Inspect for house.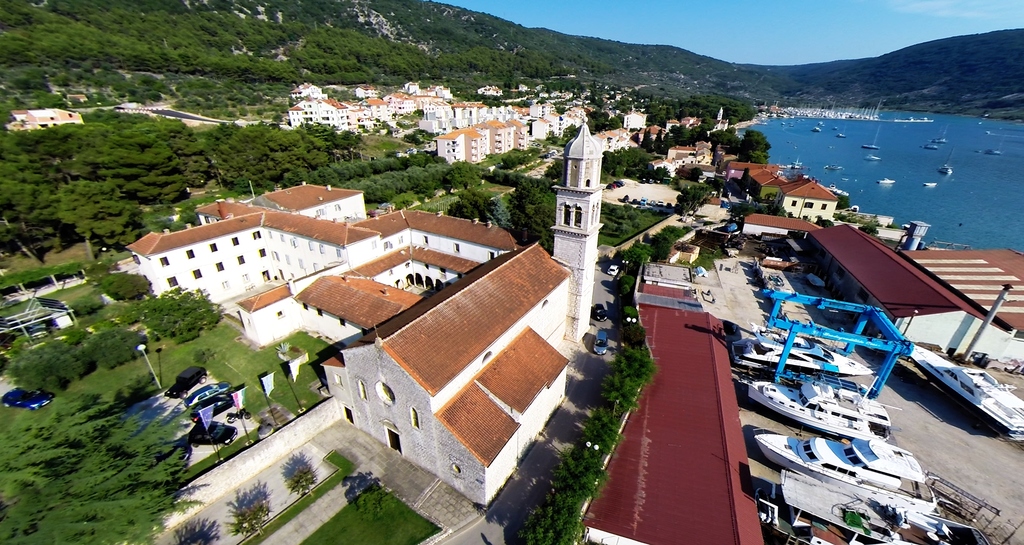
Inspection: bbox=[417, 94, 454, 129].
